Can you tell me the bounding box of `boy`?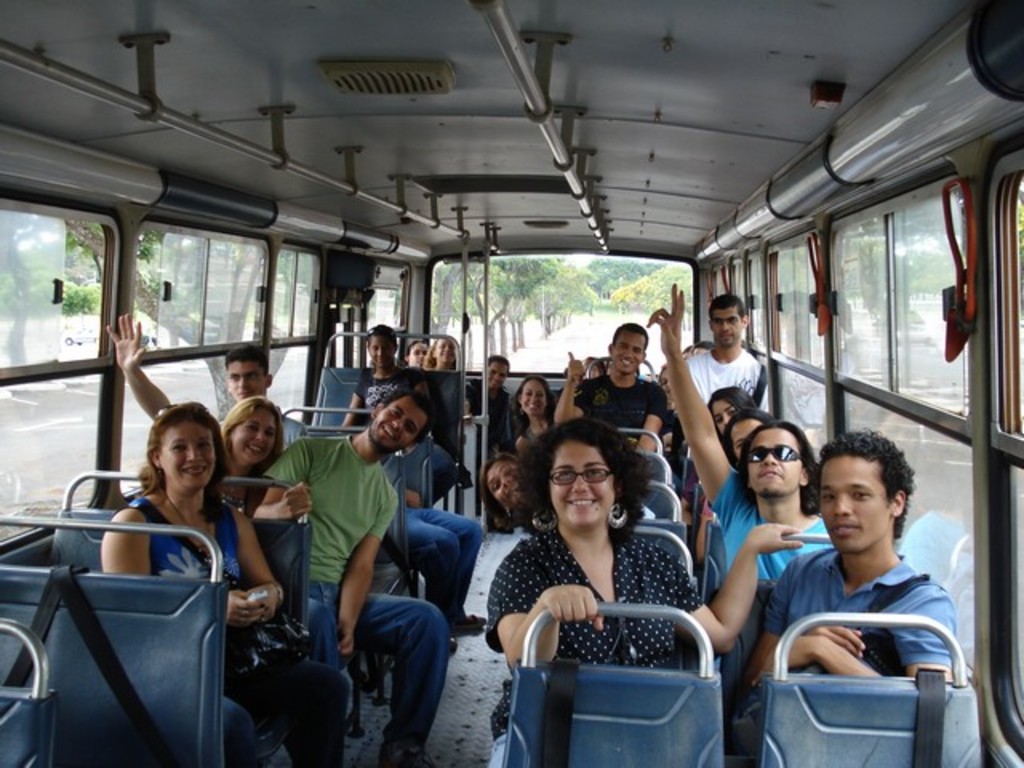
<region>354, 365, 493, 627</region>.
